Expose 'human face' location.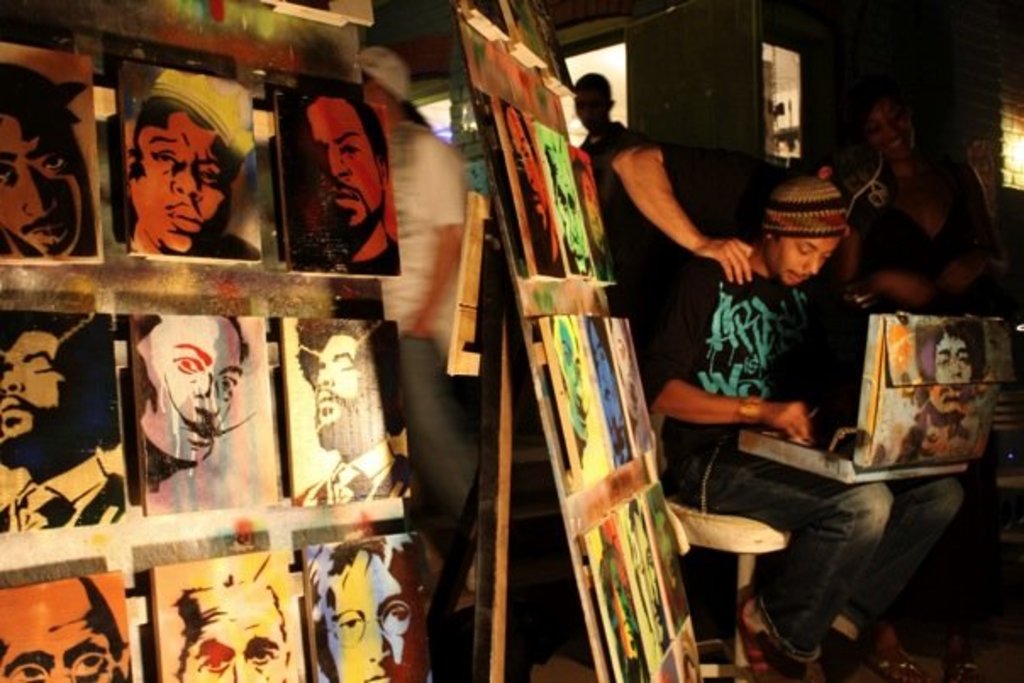
Exposed at 575,83,609,132.
